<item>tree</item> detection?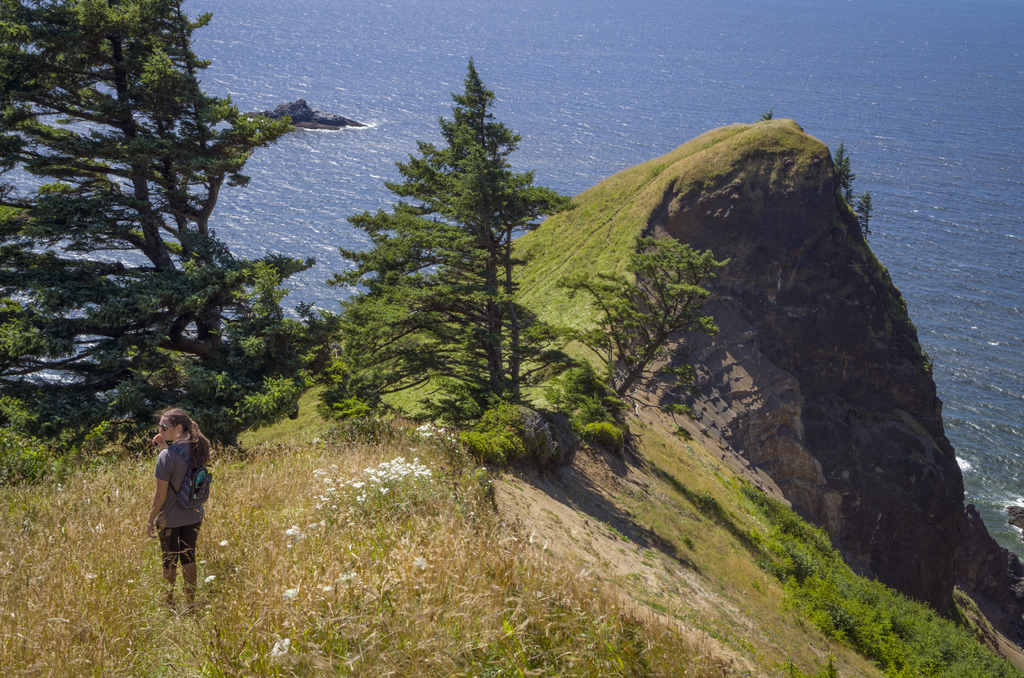
370:33:563:442
